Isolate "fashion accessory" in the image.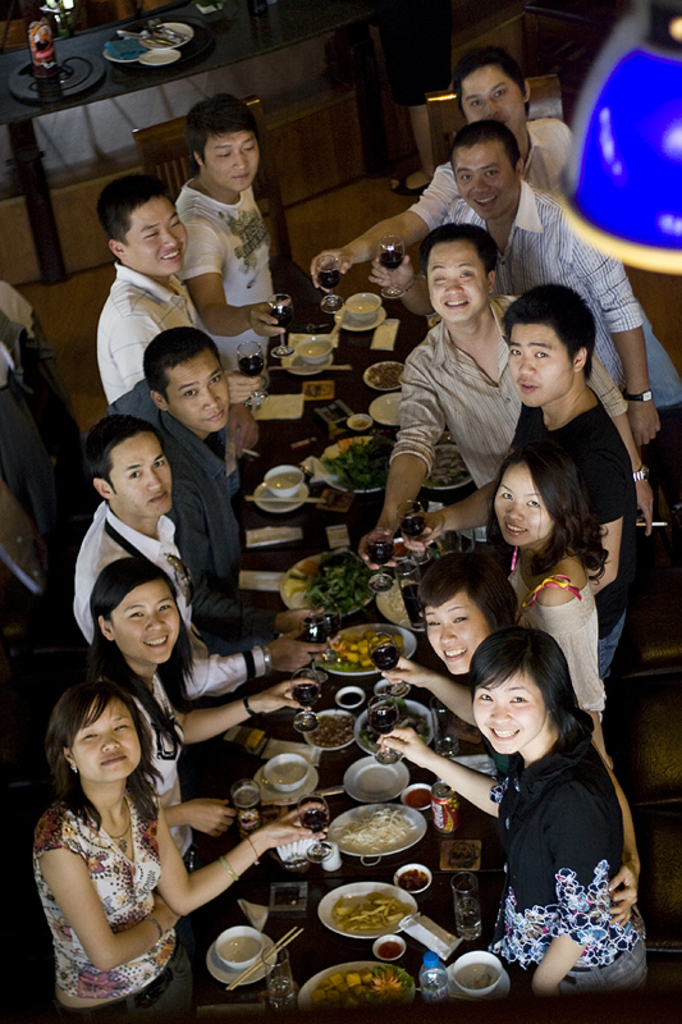
Isolated region: pyautogui.locateOnScreen(220, 856, 238, 881).
